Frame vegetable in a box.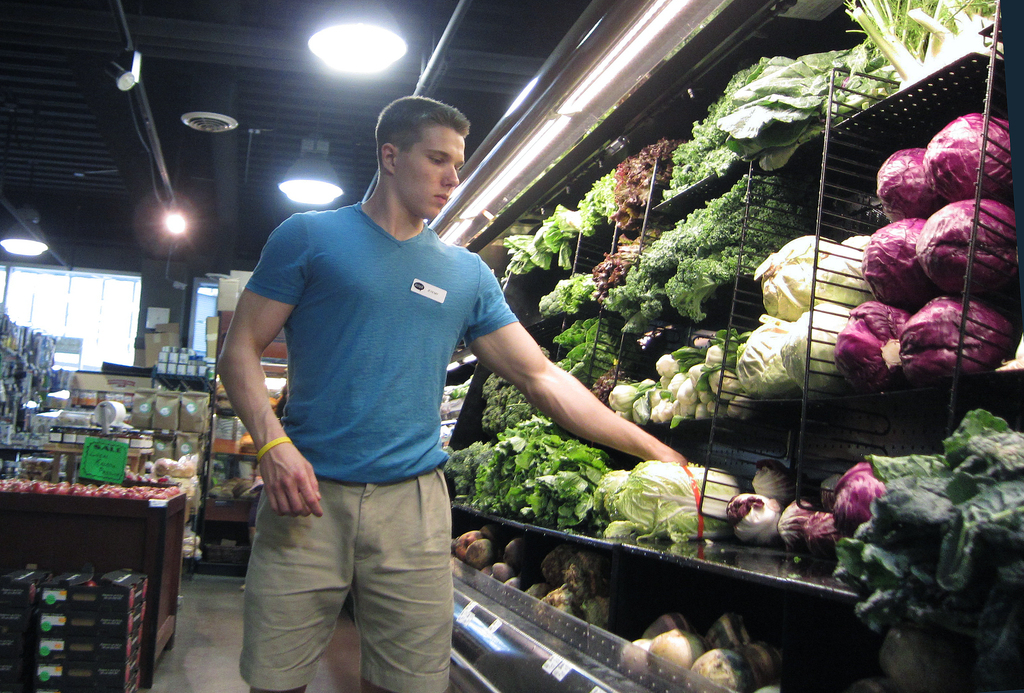
box(720, 315, 804, 407).
